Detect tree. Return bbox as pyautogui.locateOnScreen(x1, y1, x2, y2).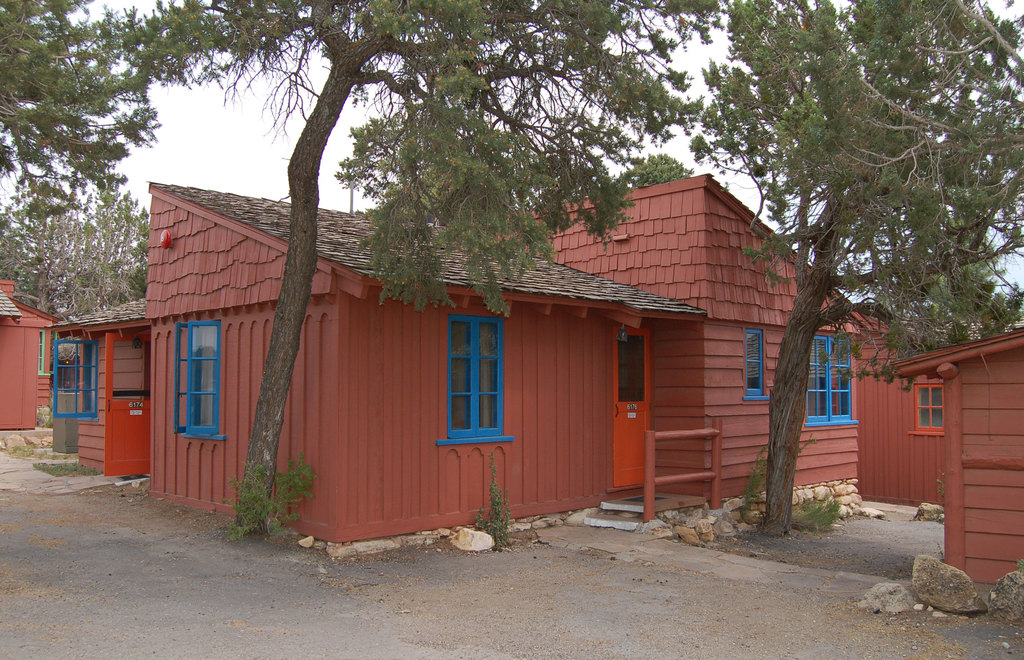
pyautogui.locateOnScreen(230, 436, 322, 540).
